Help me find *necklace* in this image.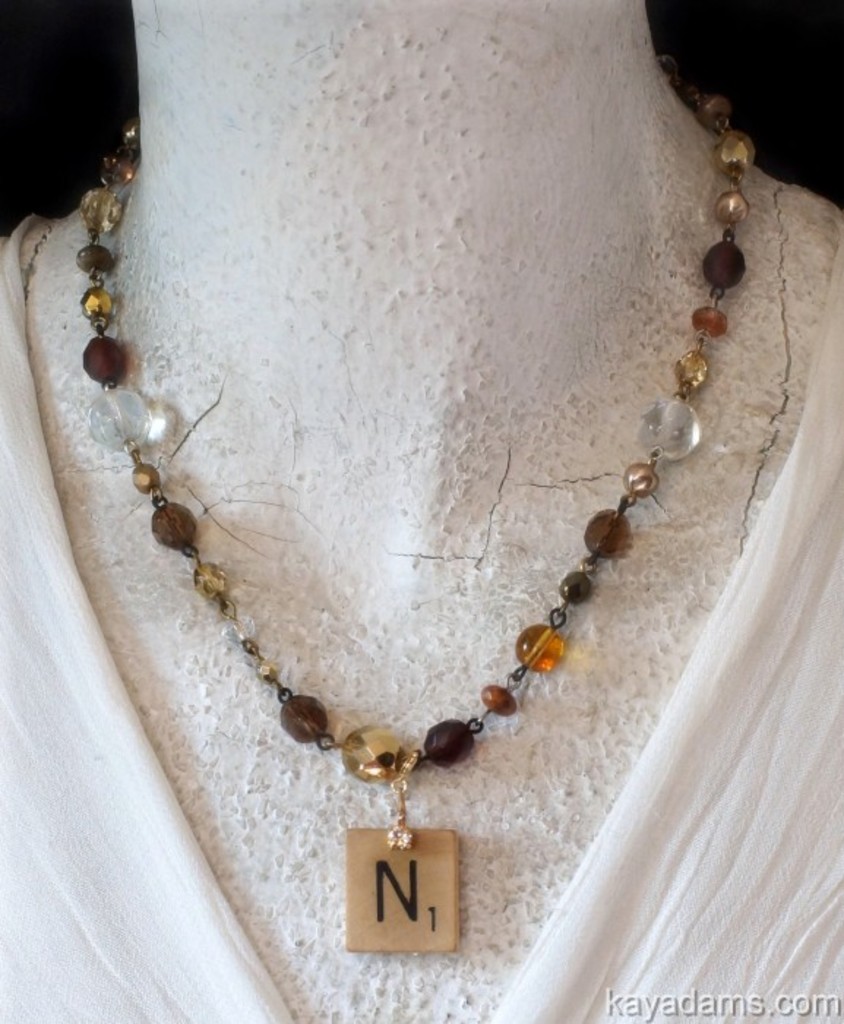
Found it: [x1=70, y1=70, x2=768, y2=993].
